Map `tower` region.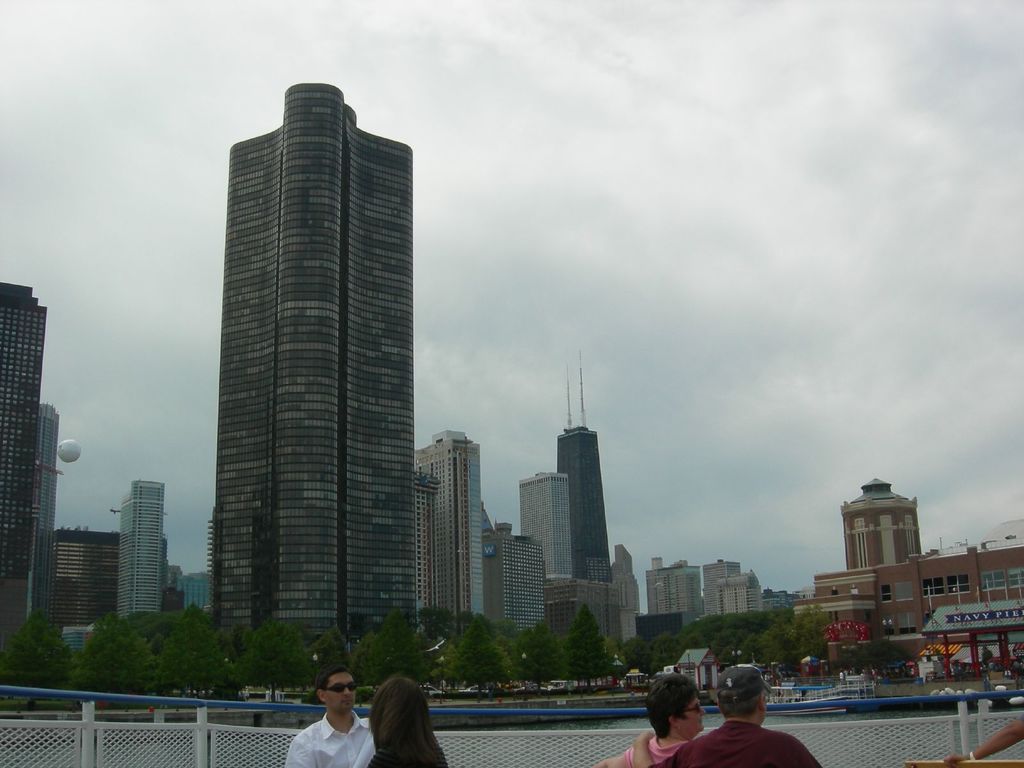
Mapped to rect(417, 479, 443, 610).
